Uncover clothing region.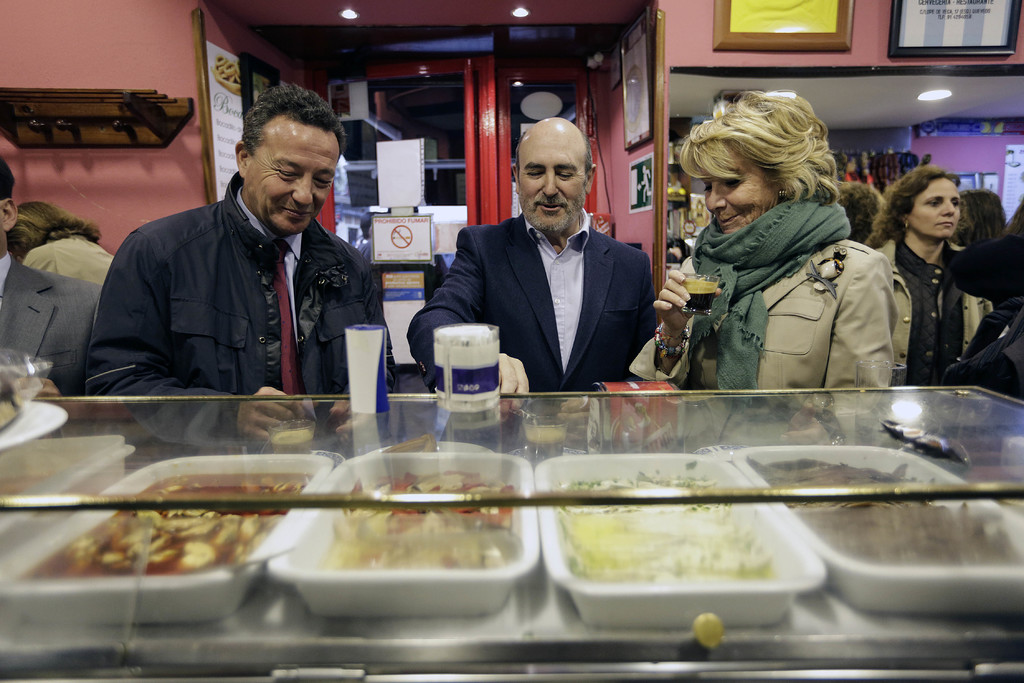
Uncovered: [0,250,89,388].
